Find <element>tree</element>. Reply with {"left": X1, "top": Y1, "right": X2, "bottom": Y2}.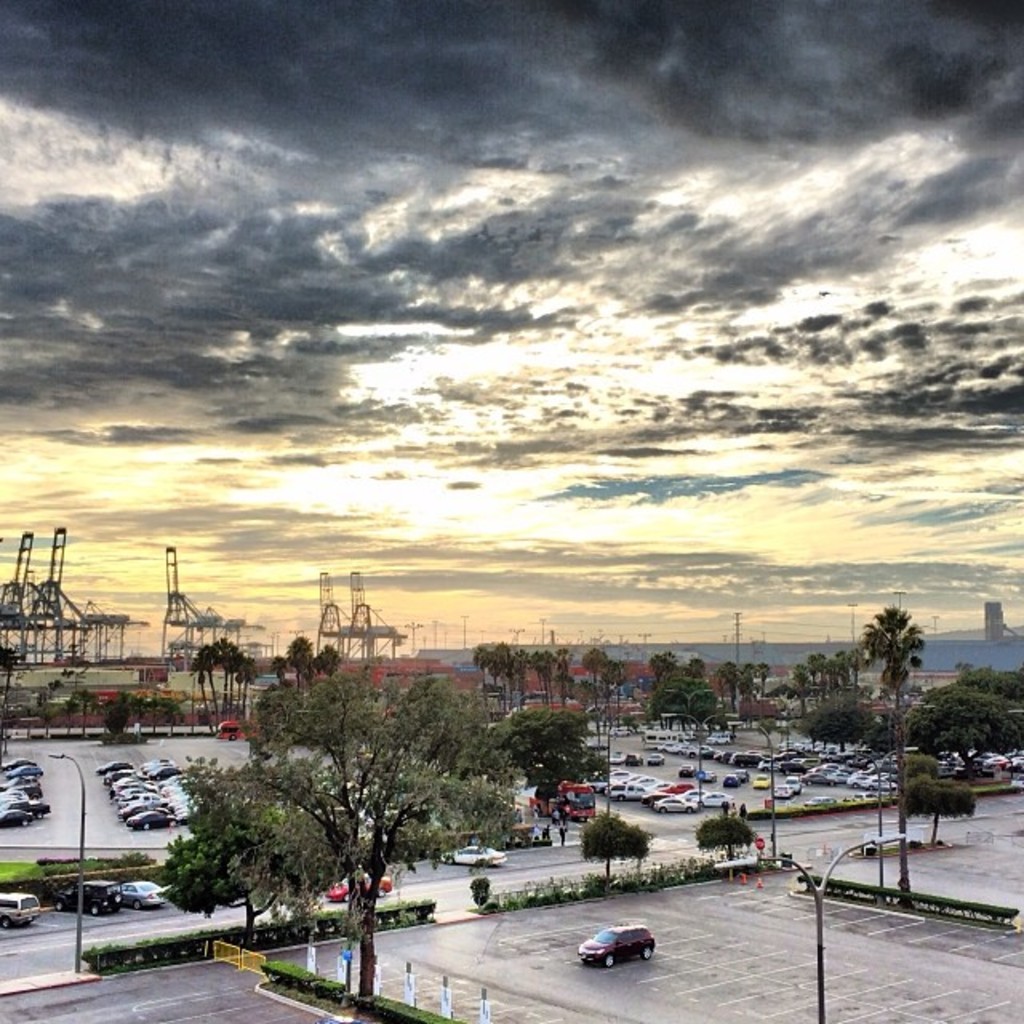
{"left": 245, "top": 670, "right": 454, "bottom": 941}.
